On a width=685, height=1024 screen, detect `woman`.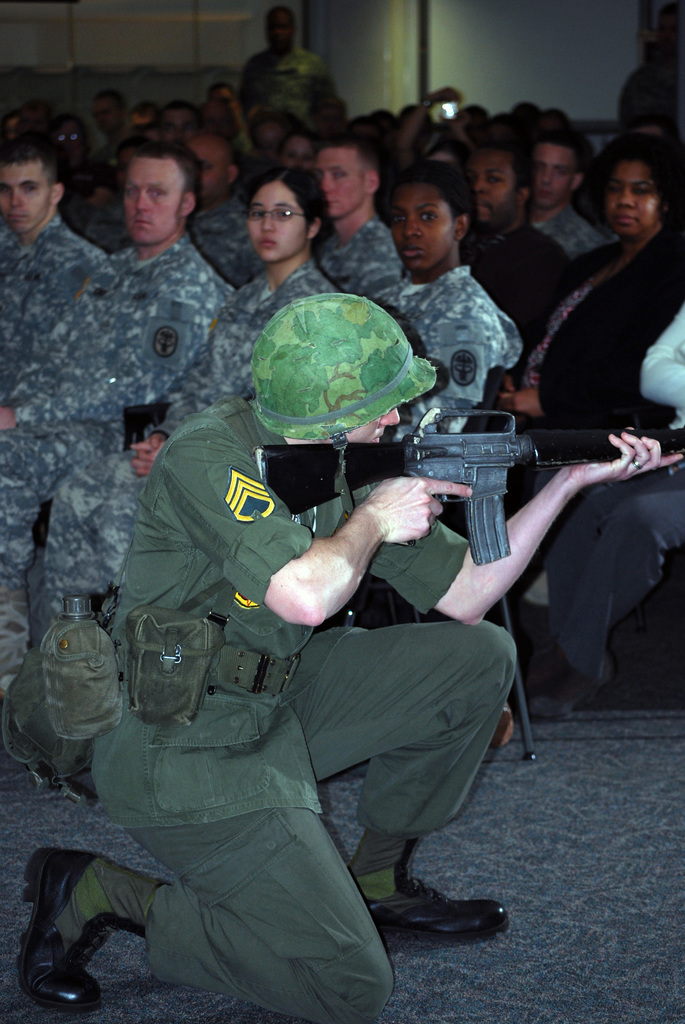
79 134 148 253.
